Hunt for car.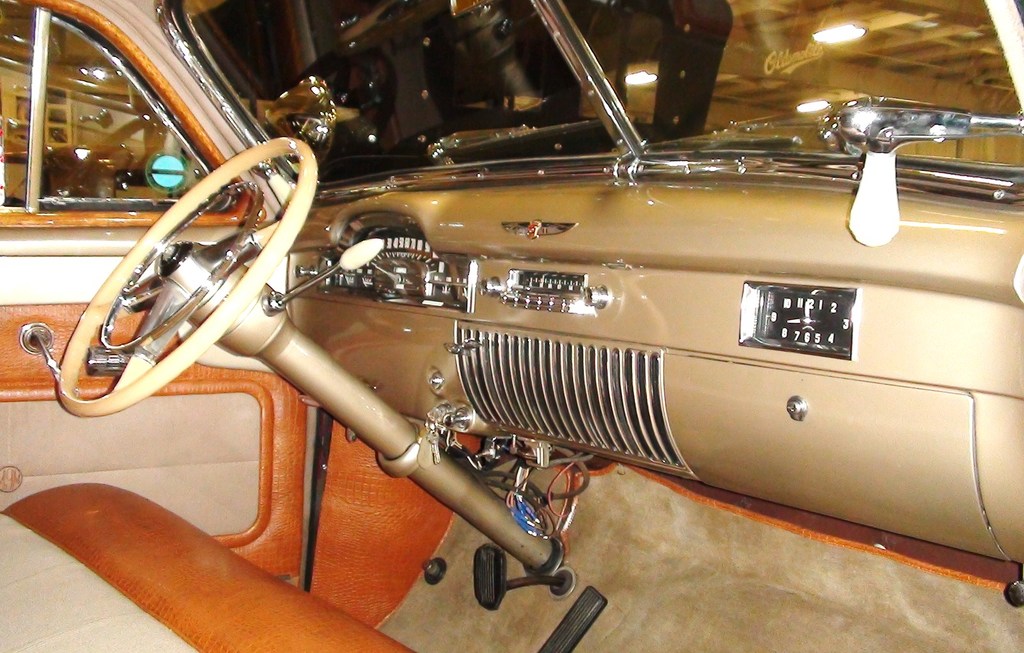
Hunted down at 69/28/1023/651.
